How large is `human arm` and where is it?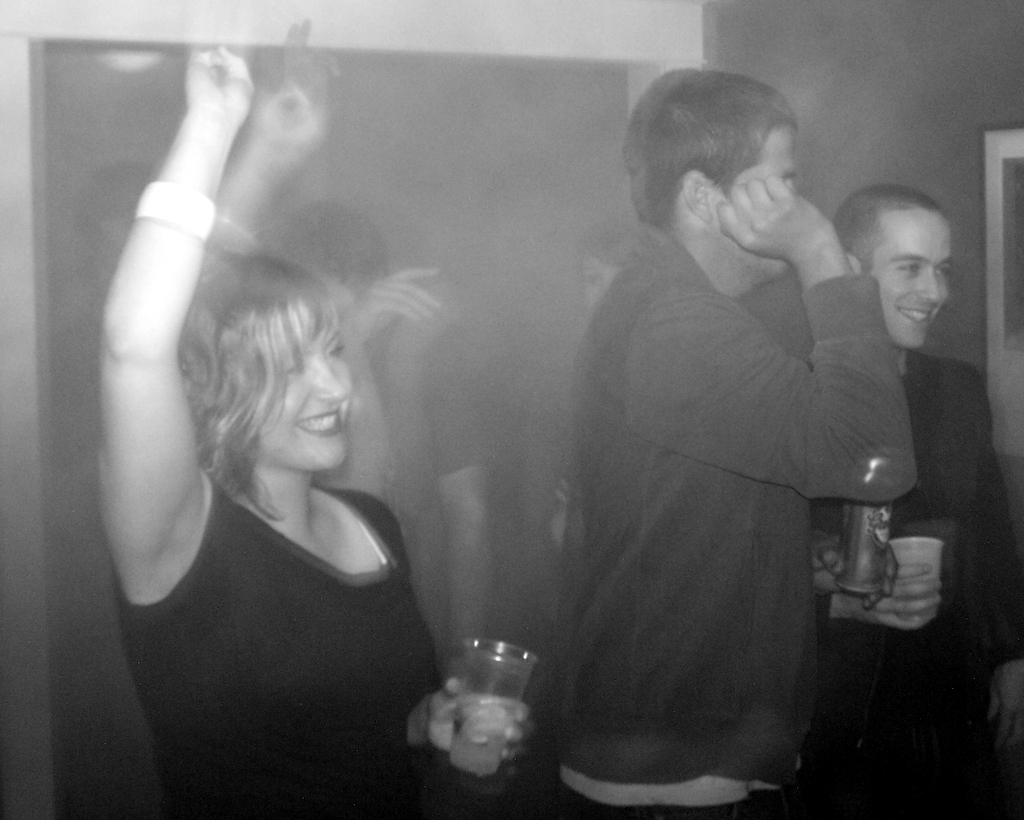
Bounding box: {"x1": 793, "y1": 523, "x2": 928, "y2": 631}.
